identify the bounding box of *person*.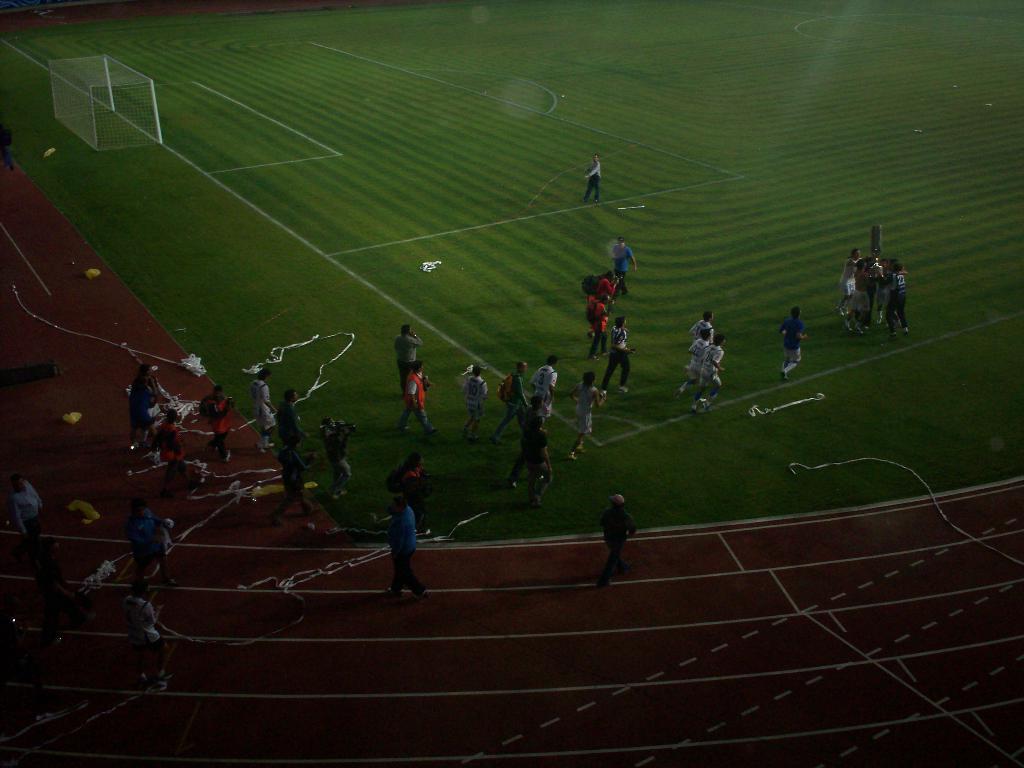
[left=124, top=500, right=177, bottom=589].
